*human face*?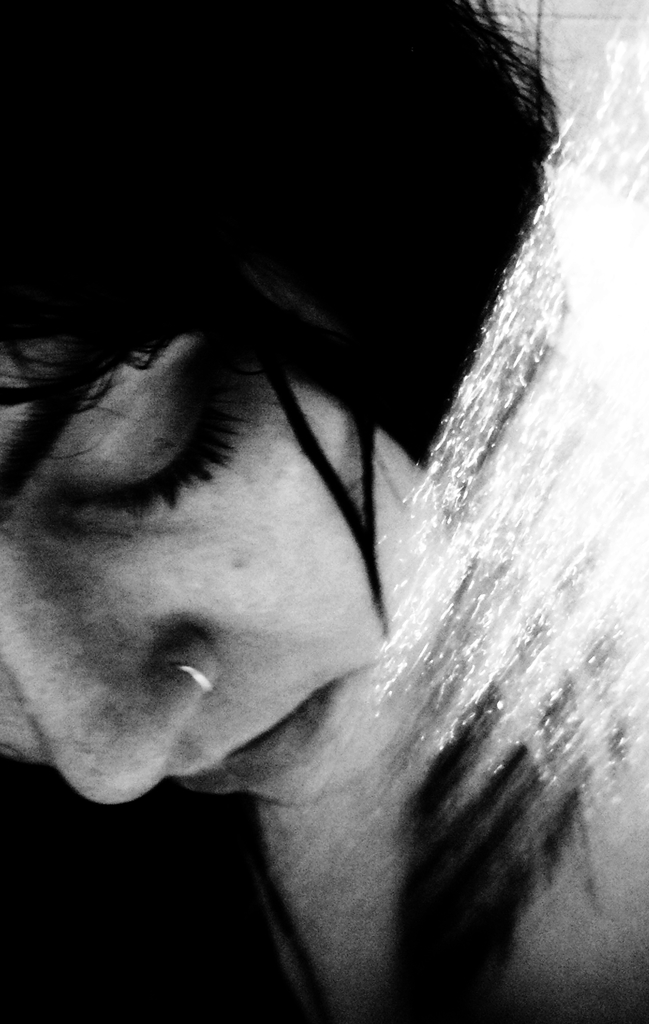
locate(4, 348, 447, 824)
